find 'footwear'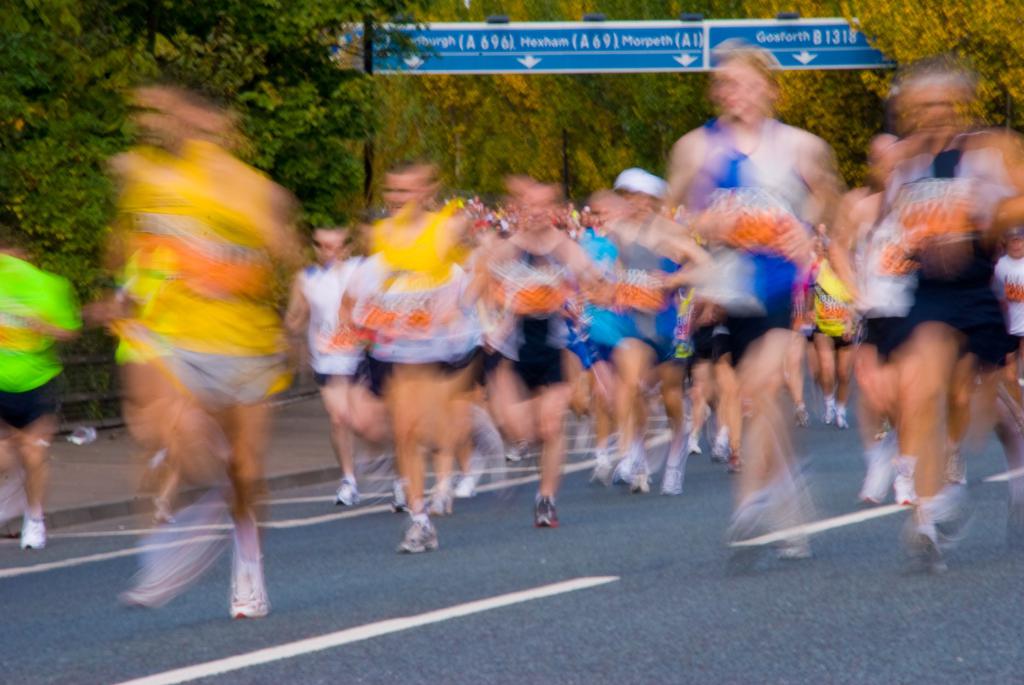
[794, 407, 808, 427]
